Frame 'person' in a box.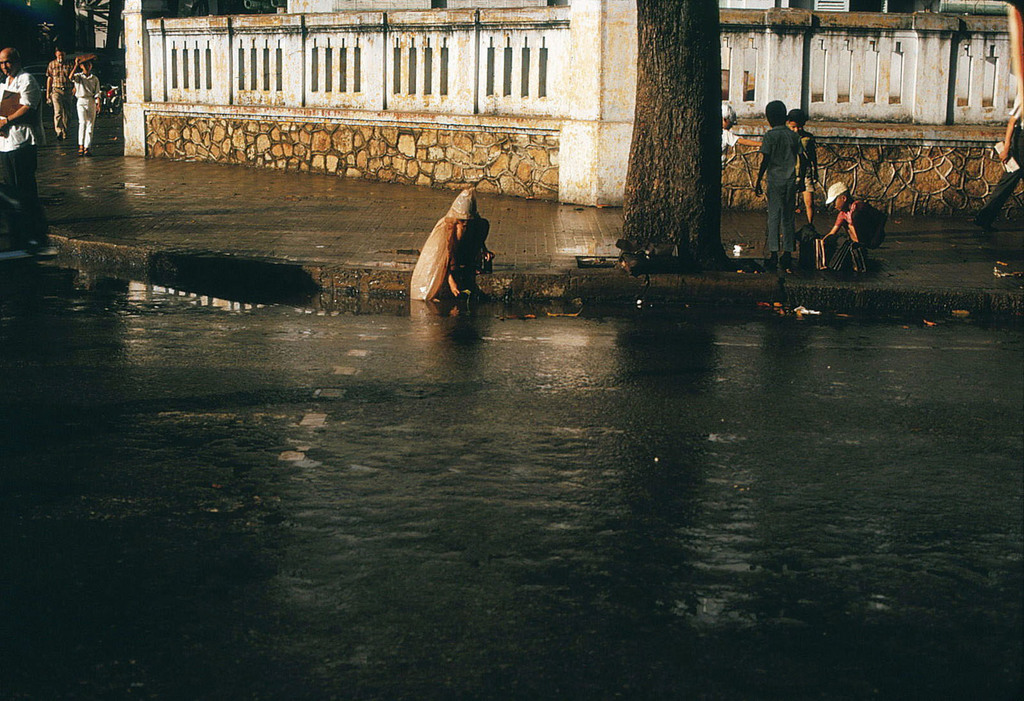
<box>781,114,827,243</box>.
